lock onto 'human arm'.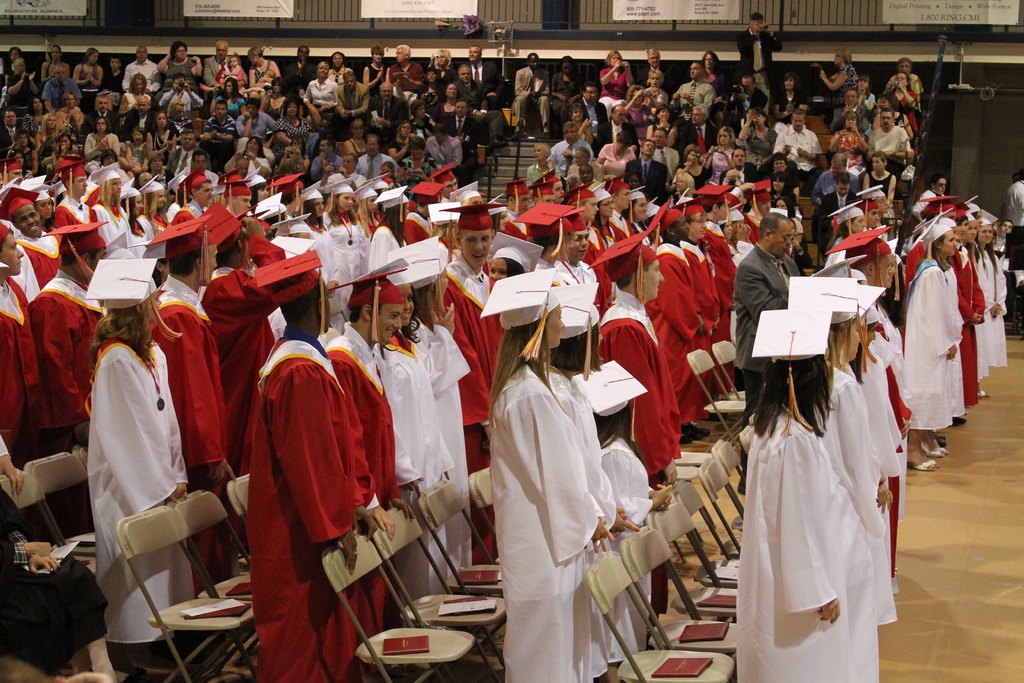
Locked: {"x1": 461, "y1": 320, "x2": 496, "y2": 447}.
